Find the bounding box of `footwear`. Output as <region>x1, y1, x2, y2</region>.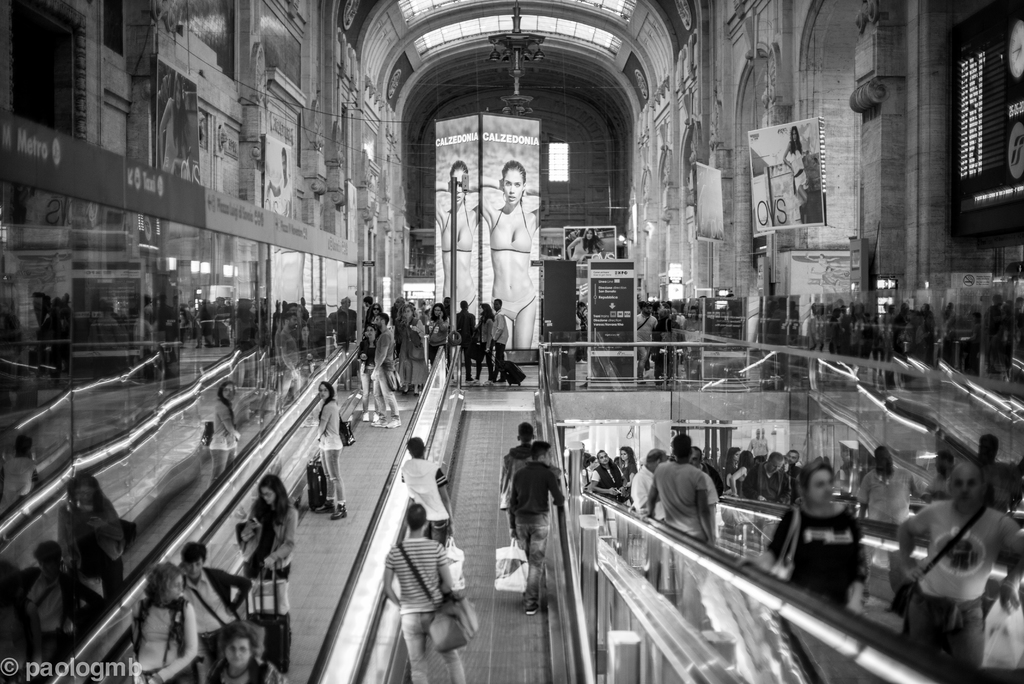
<region>373, 416, 386, 428</region>.
